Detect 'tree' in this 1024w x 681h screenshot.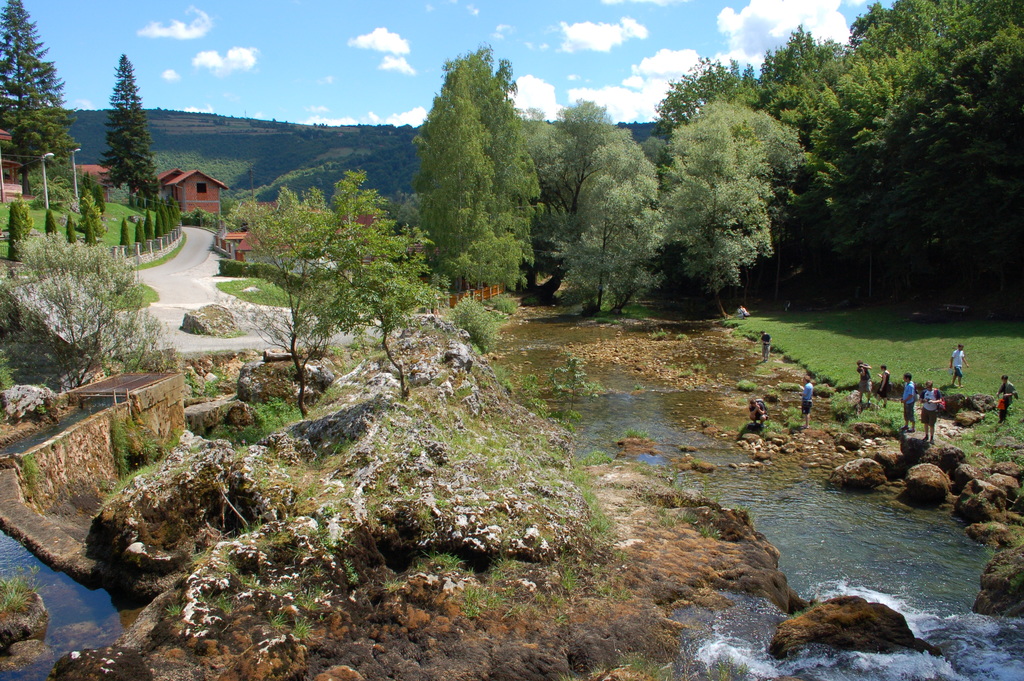
Detection: [left=682, top=93, right=808, bottom=235].
